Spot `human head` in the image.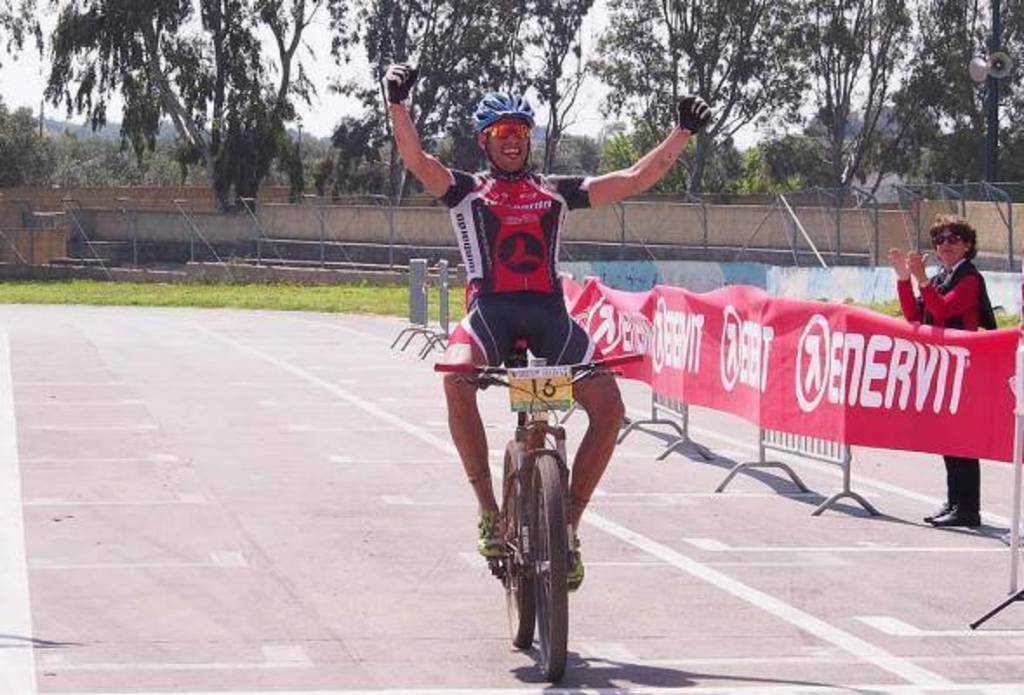
`human head` found at BBox(930, 214, 977, 266).
